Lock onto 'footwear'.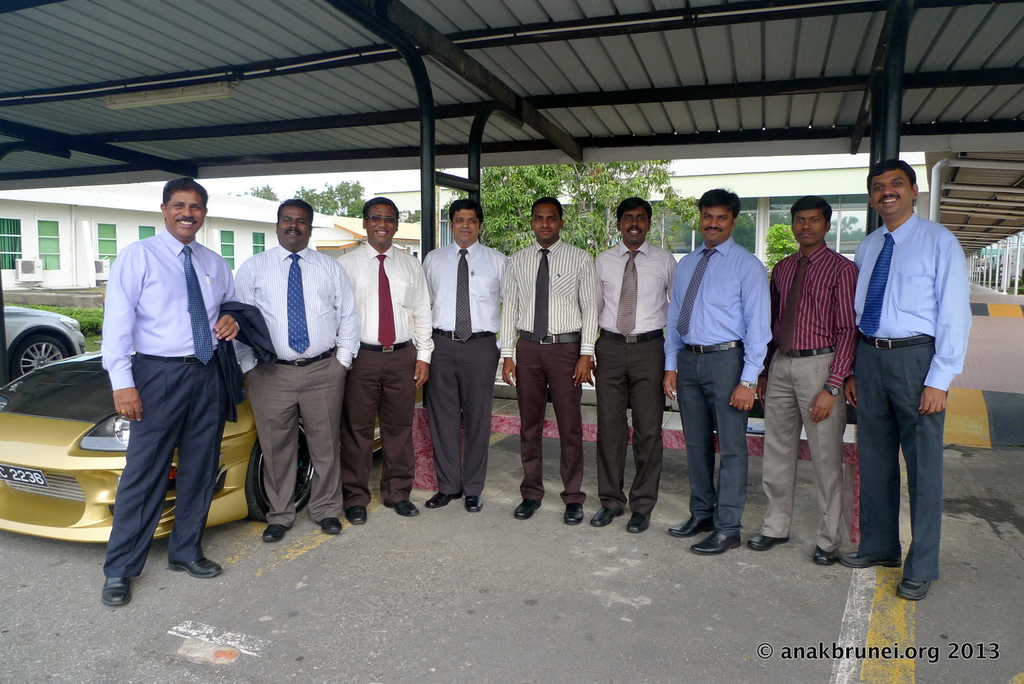
Locked: (x1=840, y1=548, x2=902, y2=569).
